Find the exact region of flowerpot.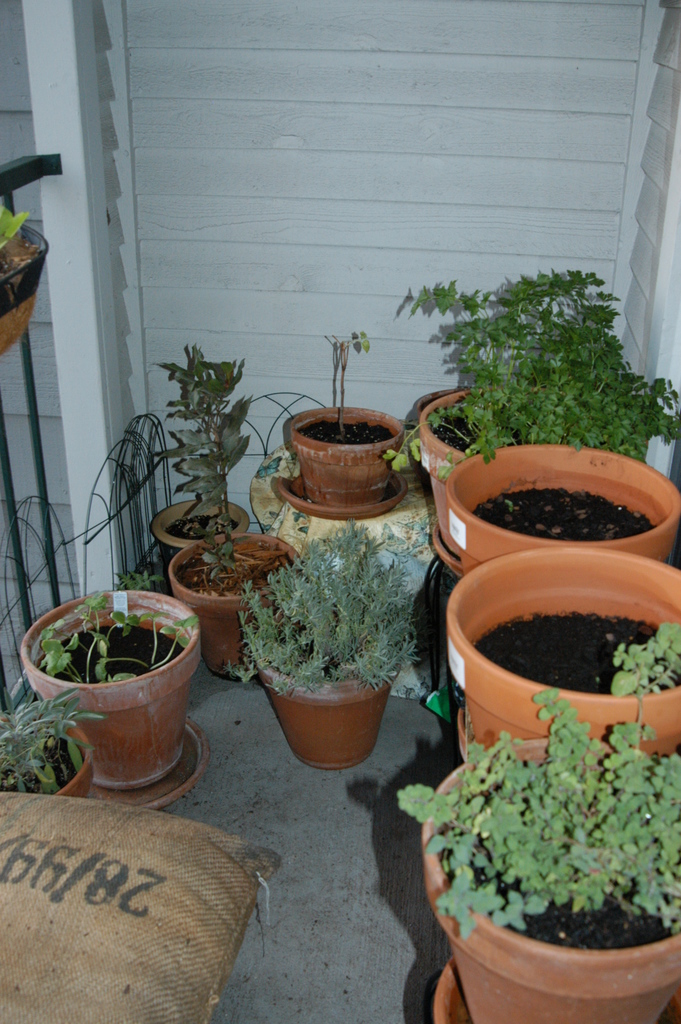
Exact region: [x1=19, y1=588, x2=201, y2=789].
